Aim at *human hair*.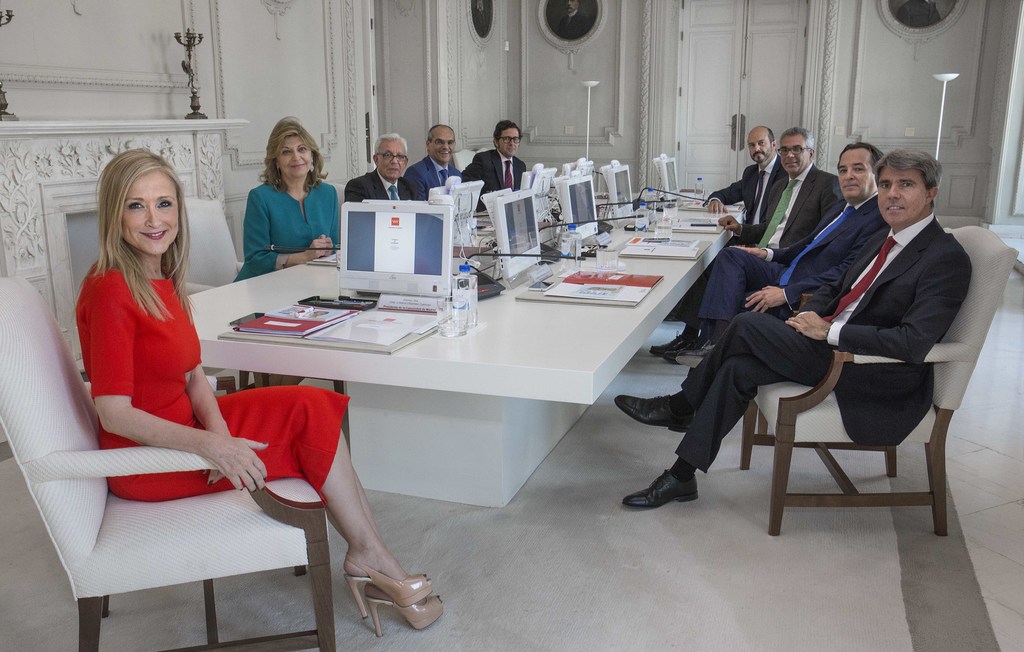
Aimed at (x1=259, y1=115, x2=332, y2=192).
